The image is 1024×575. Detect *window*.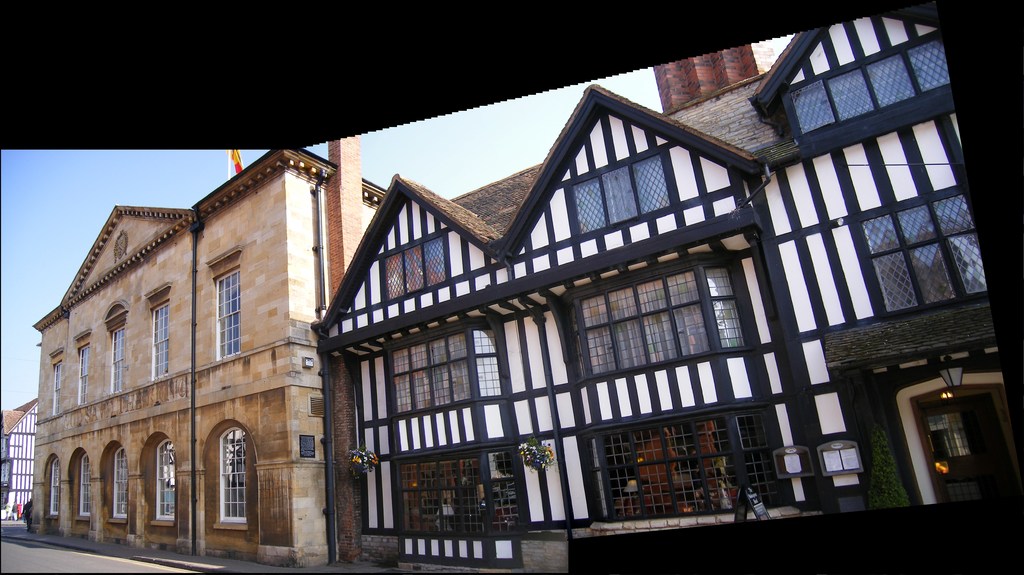
Detection: 566 147 676 237.
